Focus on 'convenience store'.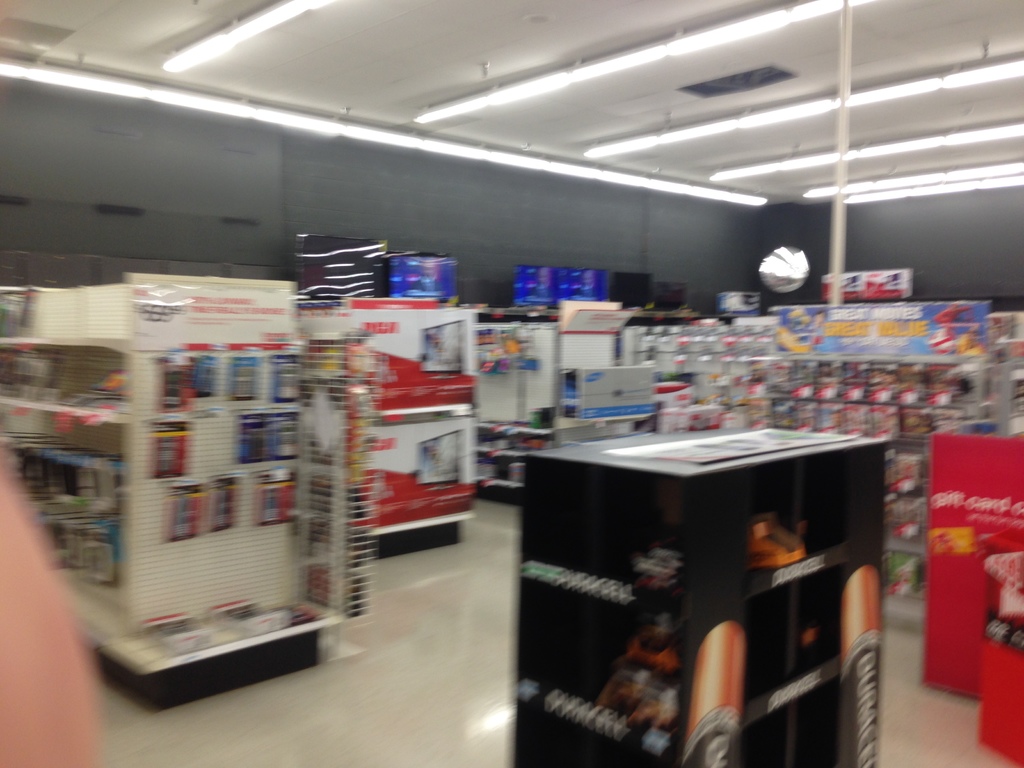
Focused at box(0, 16, 1023, 751).
